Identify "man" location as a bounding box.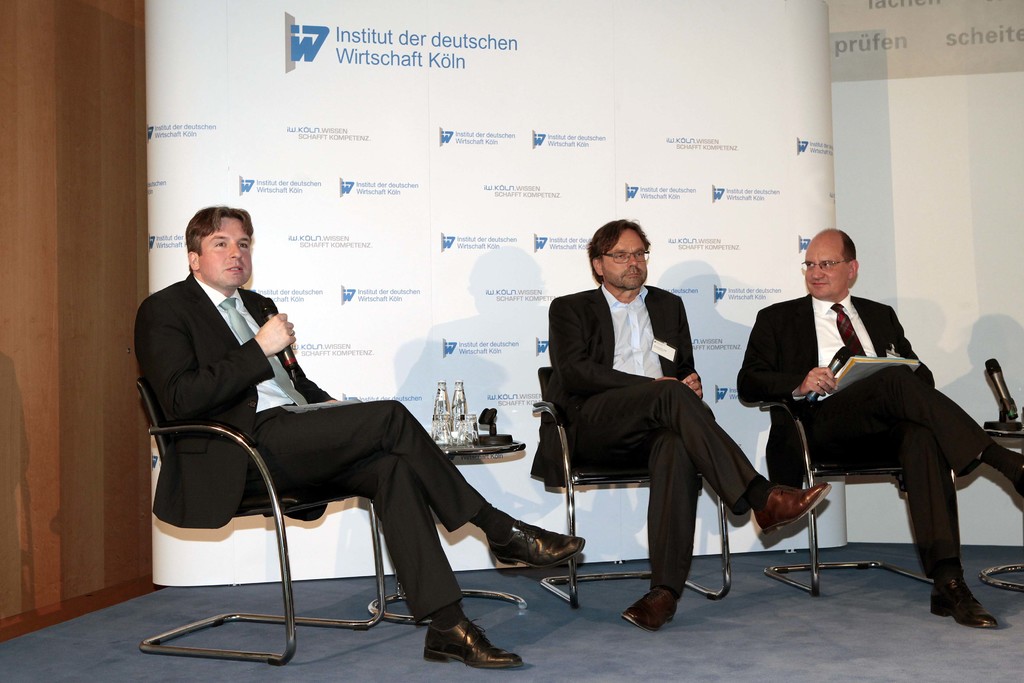
<bbox>735, 227, 1023, 629</bbox>.
